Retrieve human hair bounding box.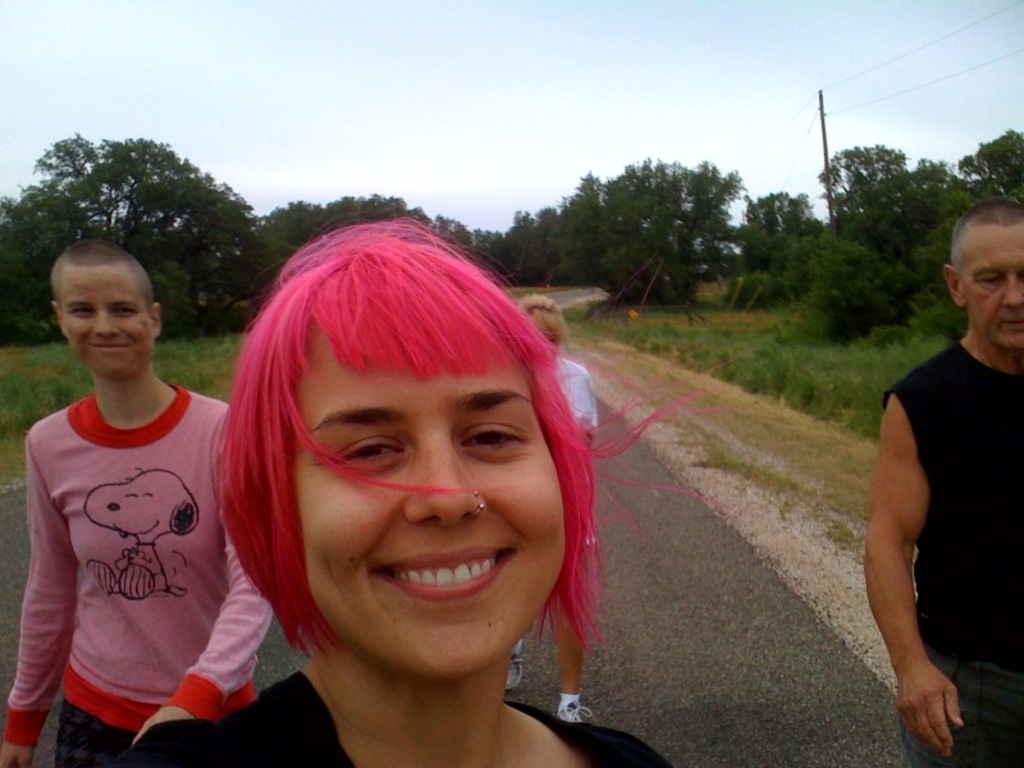
Bounding box: region(951, 195, 1023, 294).
